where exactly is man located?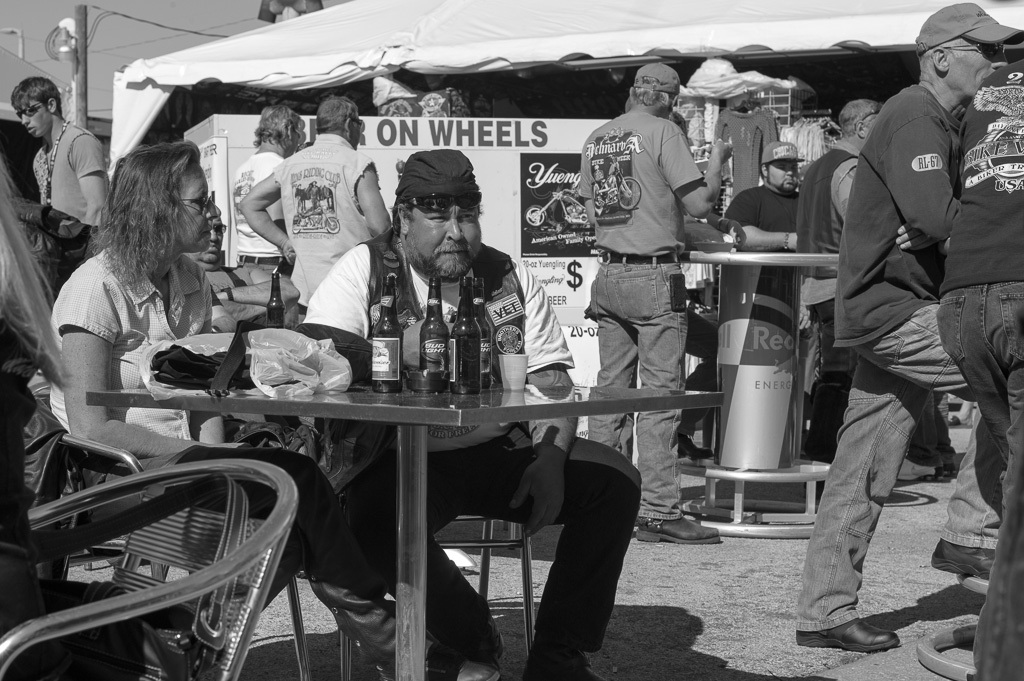
Its bounding box is crop(791, 97, 954, 481).
